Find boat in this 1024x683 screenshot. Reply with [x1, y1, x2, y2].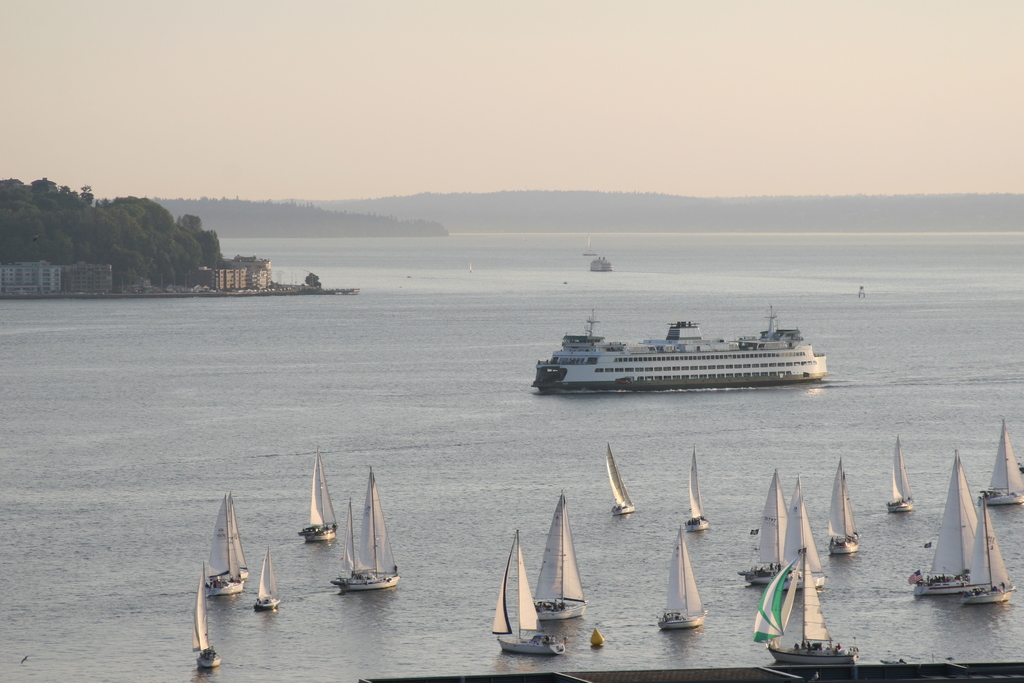
[606, 441, 636, 513].
